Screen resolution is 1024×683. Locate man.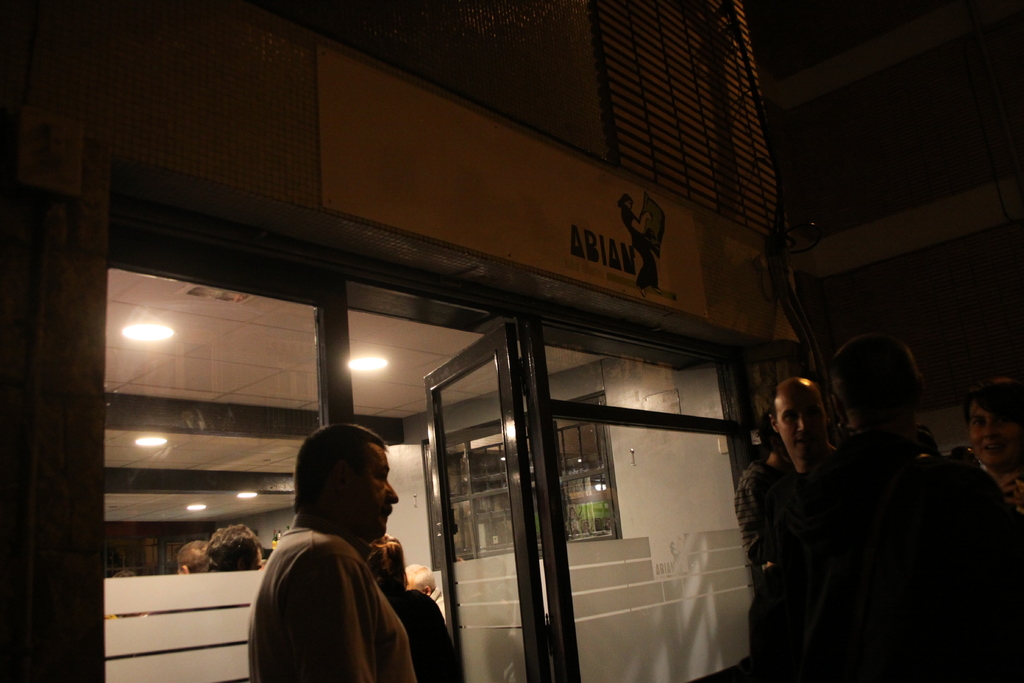
left=953, top=447, right=982, bottom=469.
